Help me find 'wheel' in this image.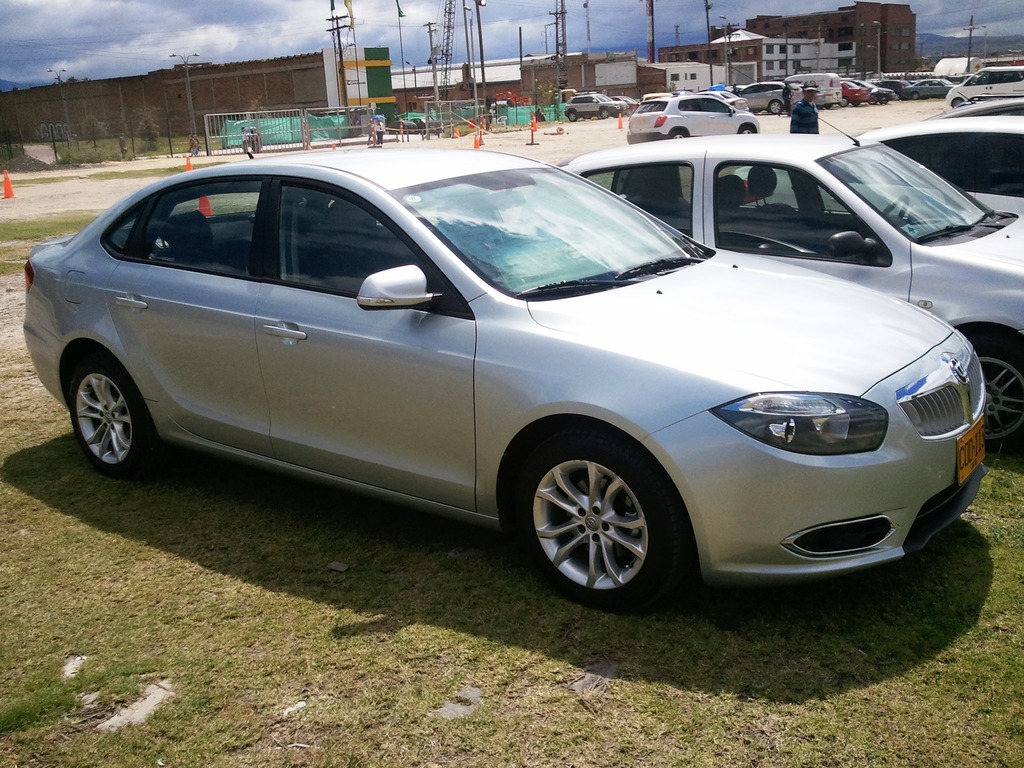
Found it: bbox=(70, 352, 156, 482).
